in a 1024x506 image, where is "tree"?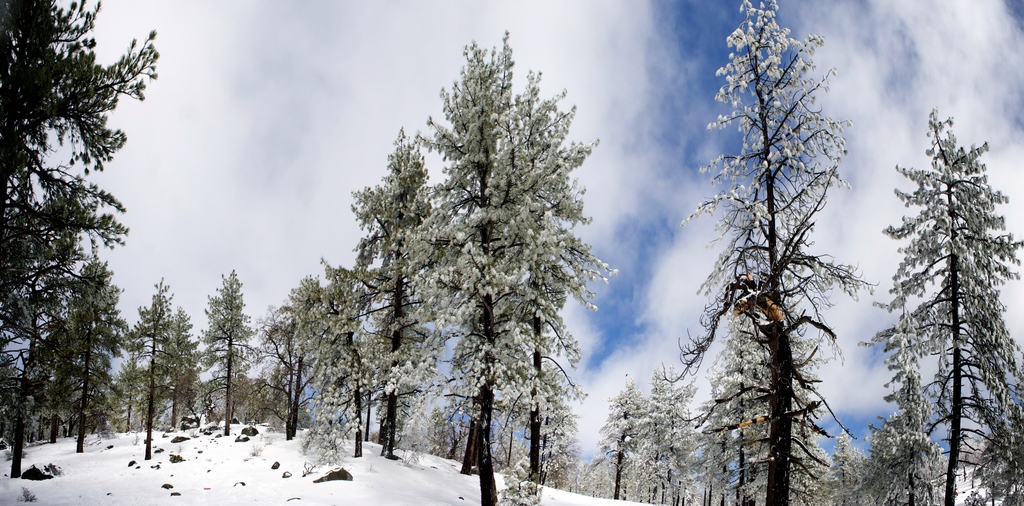
l=658, t=0, r=881, b=505.
